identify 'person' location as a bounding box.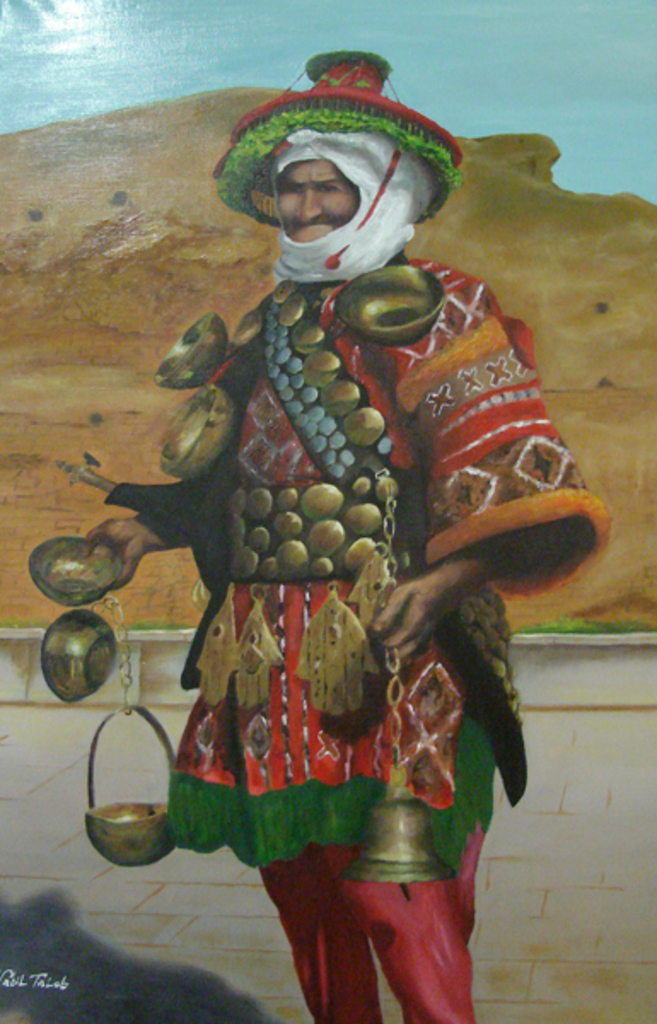
<bbox>78, 53, 604, 1017</bbox>.
